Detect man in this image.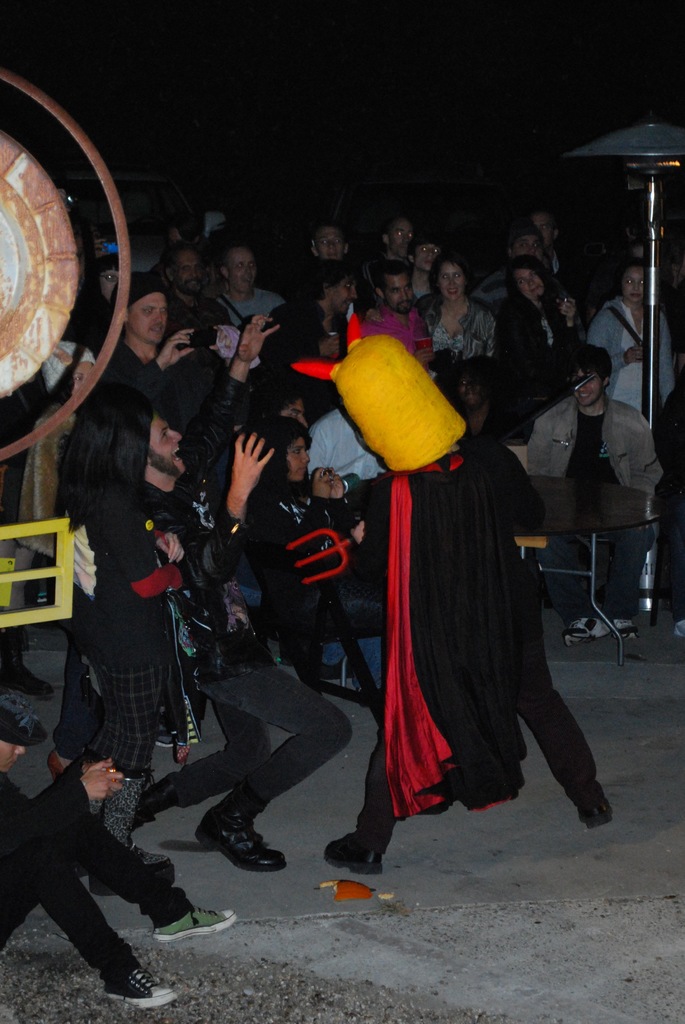
Detection: 310 212 351 265.
